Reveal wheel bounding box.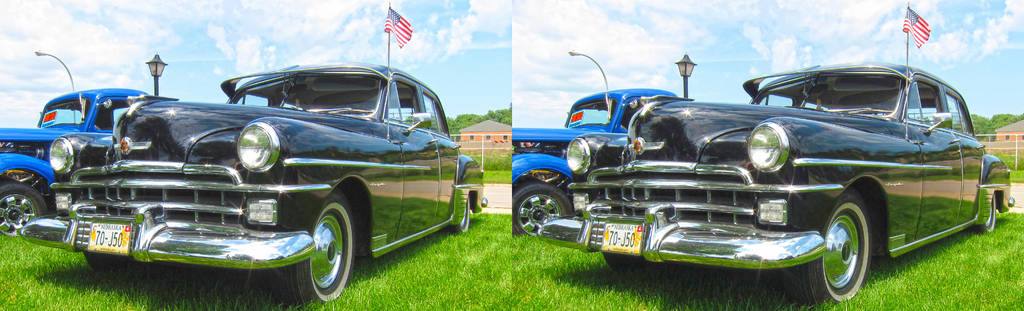
Revealed: box(0, 181, 51, 244).
